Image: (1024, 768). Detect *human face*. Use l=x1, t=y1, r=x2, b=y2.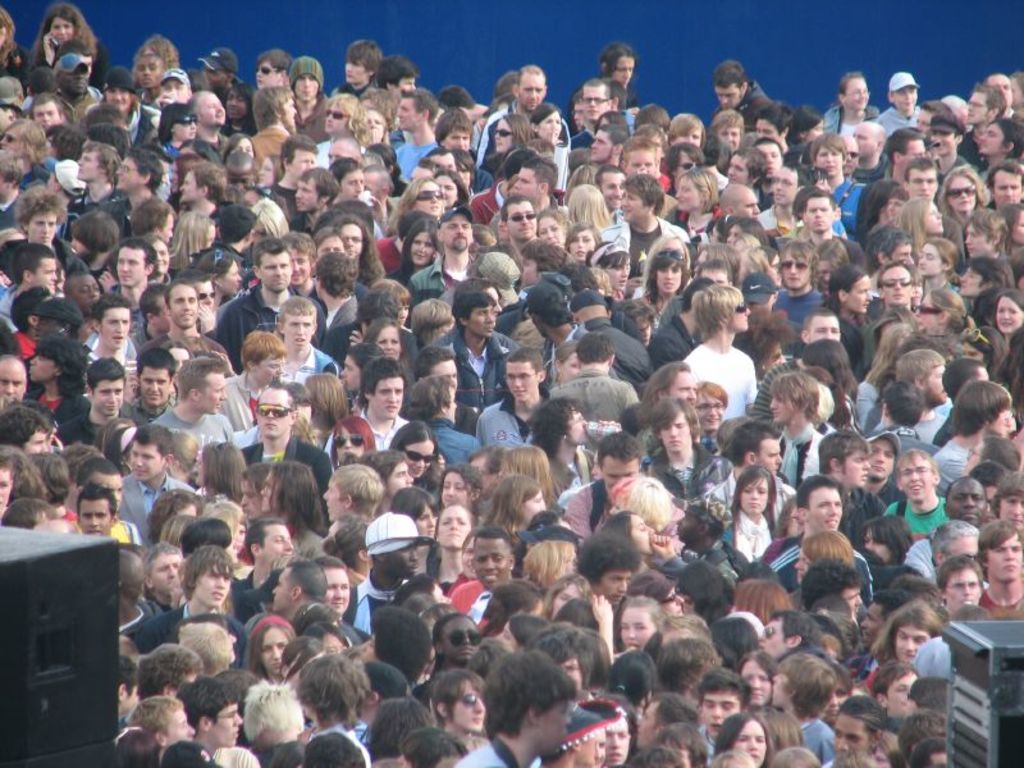
l=131, t=445, r=164, b=479.
